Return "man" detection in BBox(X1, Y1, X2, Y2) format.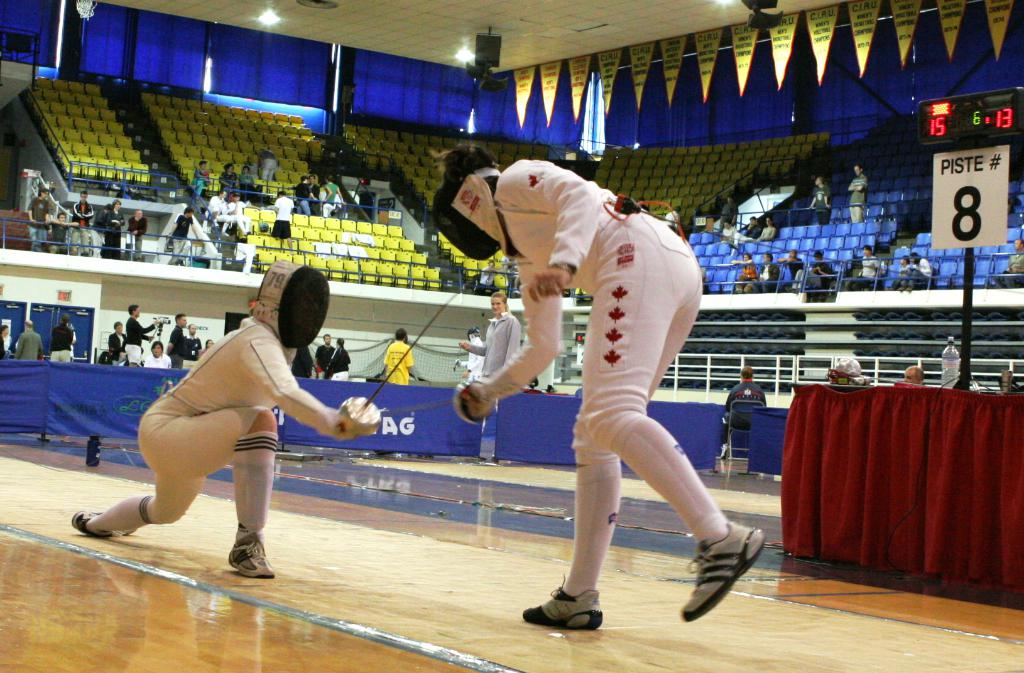
BBox(375, 328, 415, 388).
